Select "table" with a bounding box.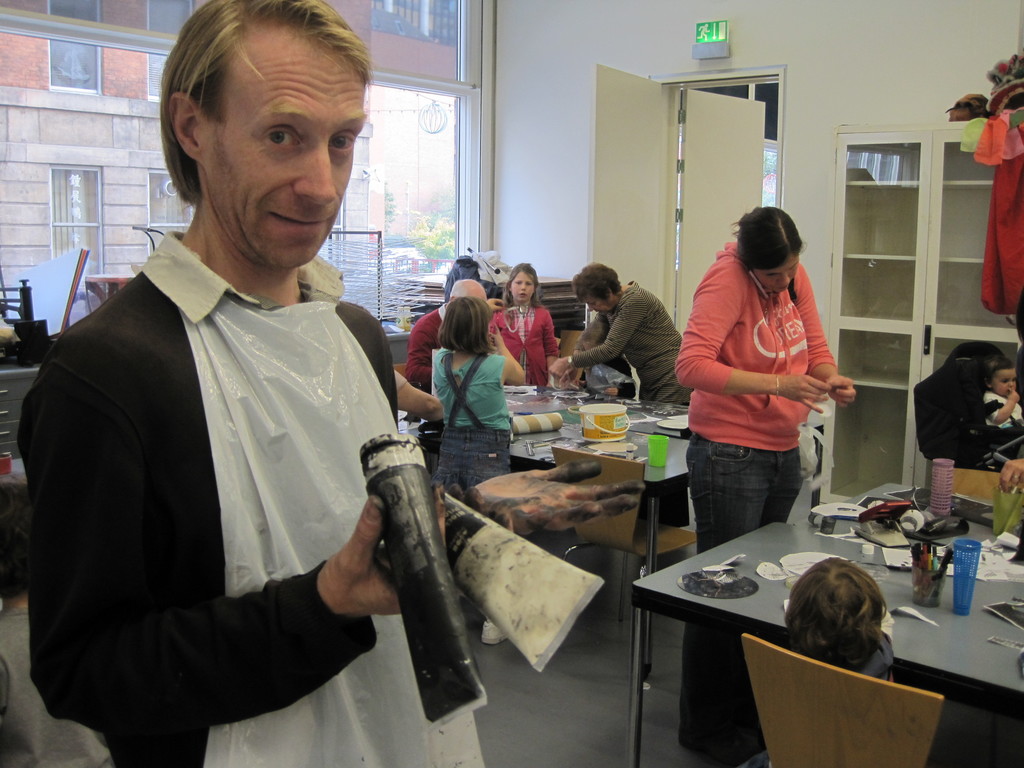
{"x1": 396, "y1": 380, "x2": 829, "y2": 688}.
